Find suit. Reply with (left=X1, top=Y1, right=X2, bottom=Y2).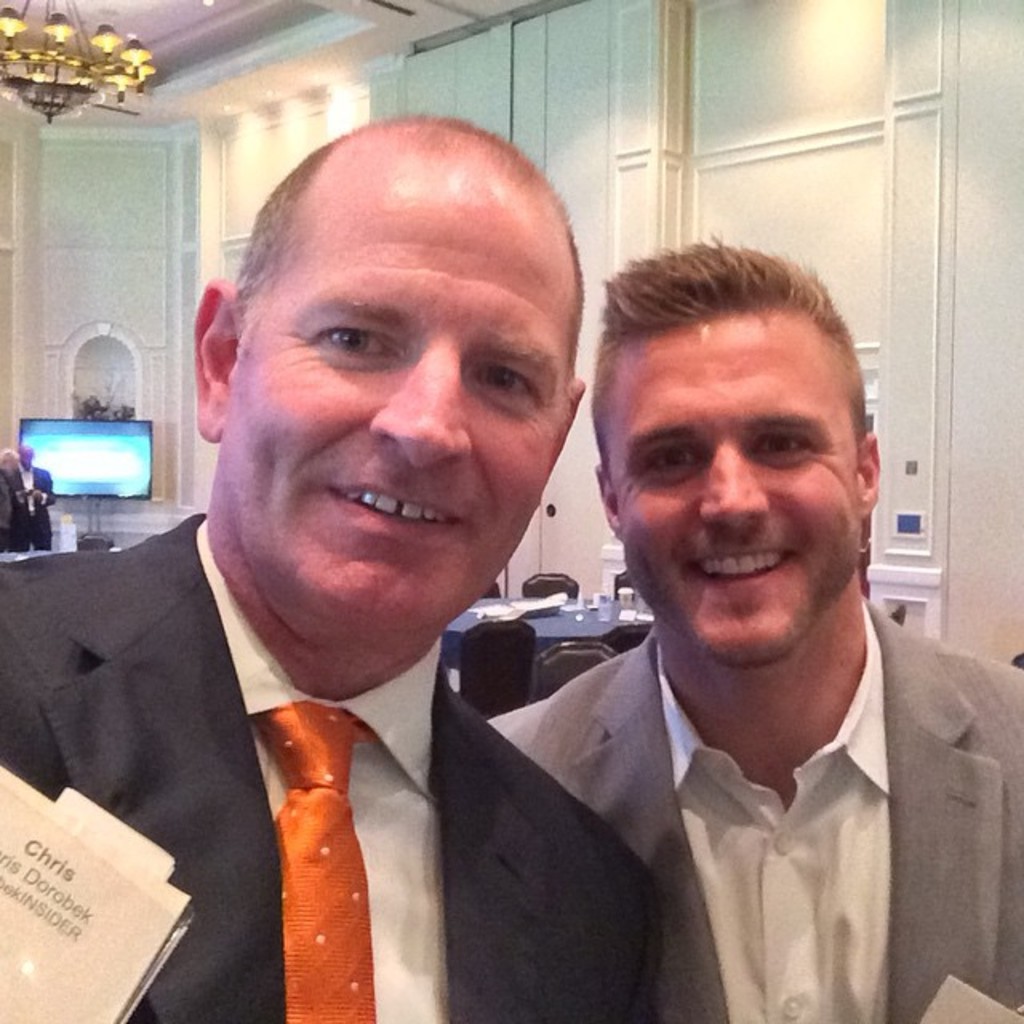
(left=13, top=467, right=56, bottom=552).
